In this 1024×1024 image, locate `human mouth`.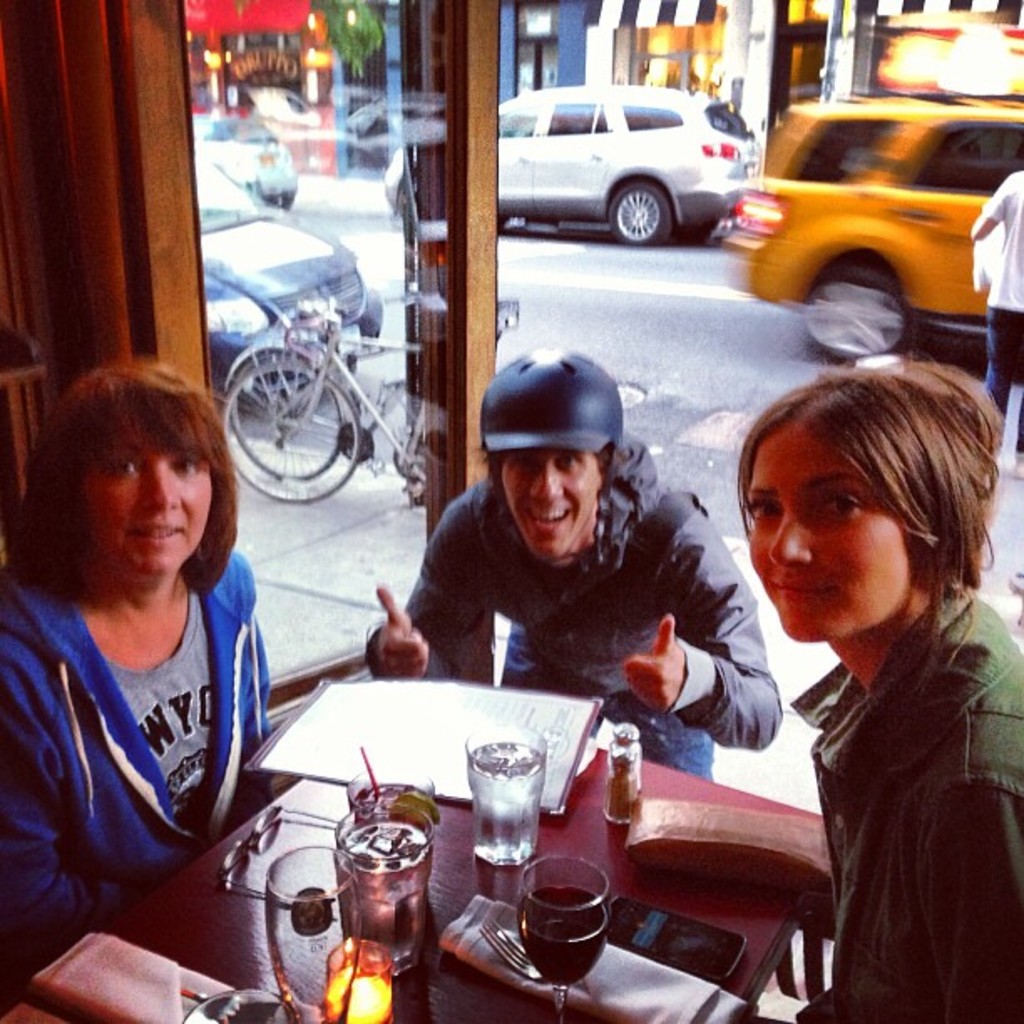
Bounding box: detection(519, 505, 574, 525).
